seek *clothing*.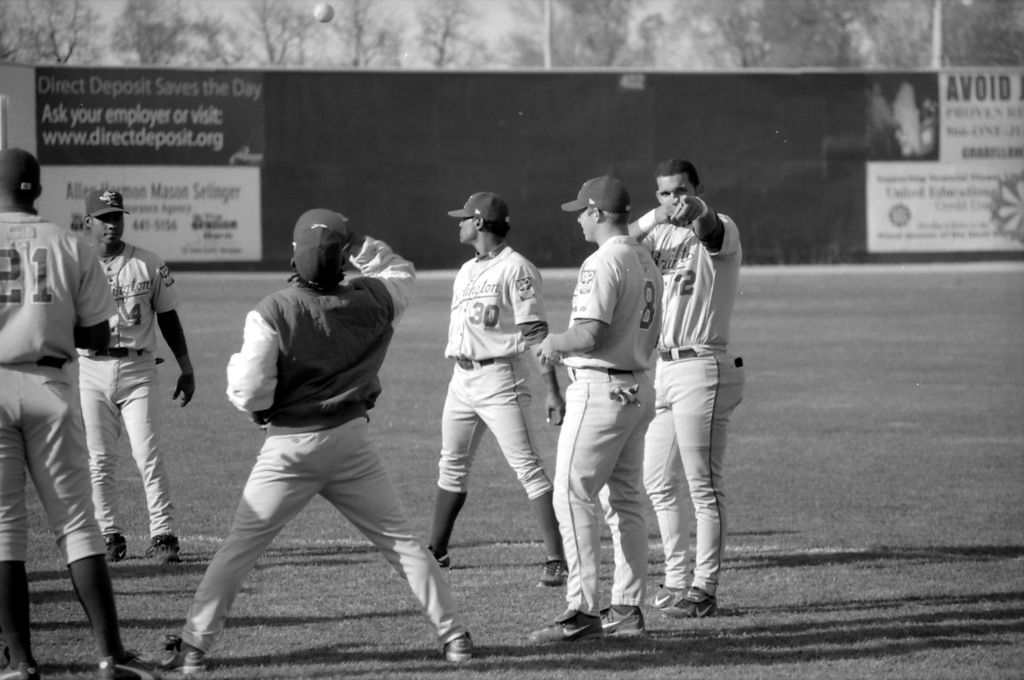
[left=177, top=233, right=470, bottom=656].
